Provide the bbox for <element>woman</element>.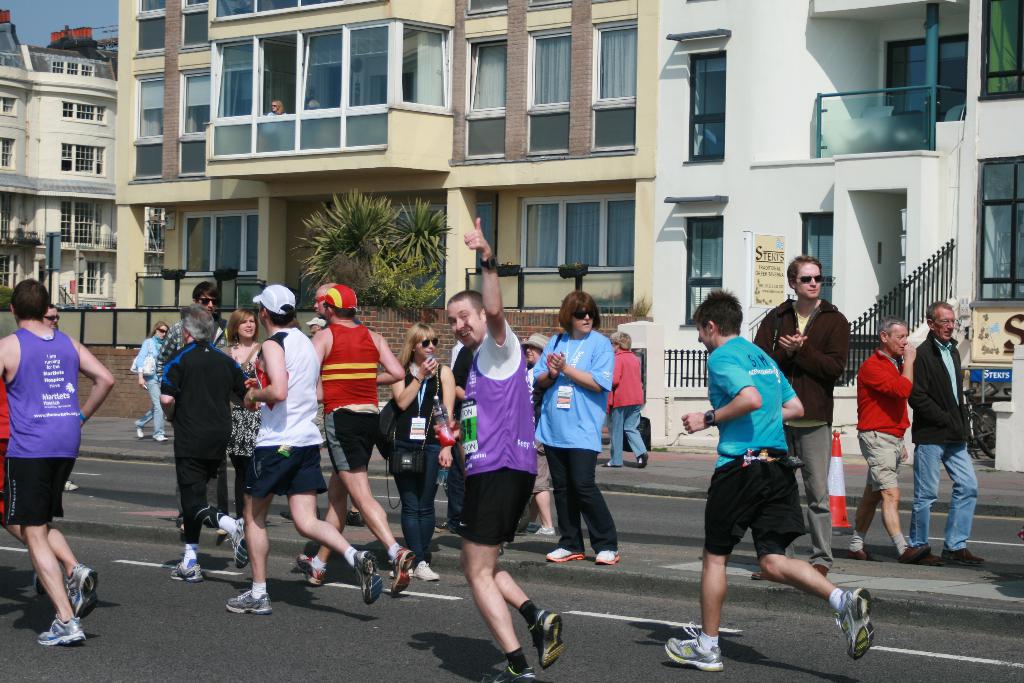
box(535, 296, 624, 564).
